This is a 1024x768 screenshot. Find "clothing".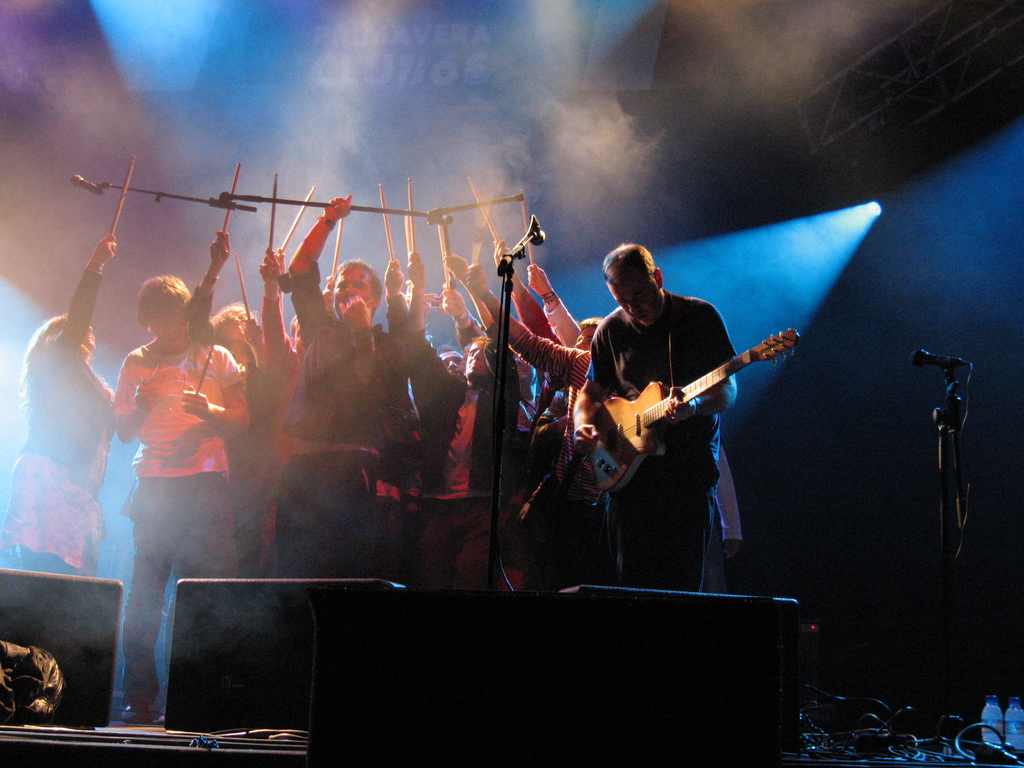
Bounding box: l=113, t=337, r=241, b=699.
